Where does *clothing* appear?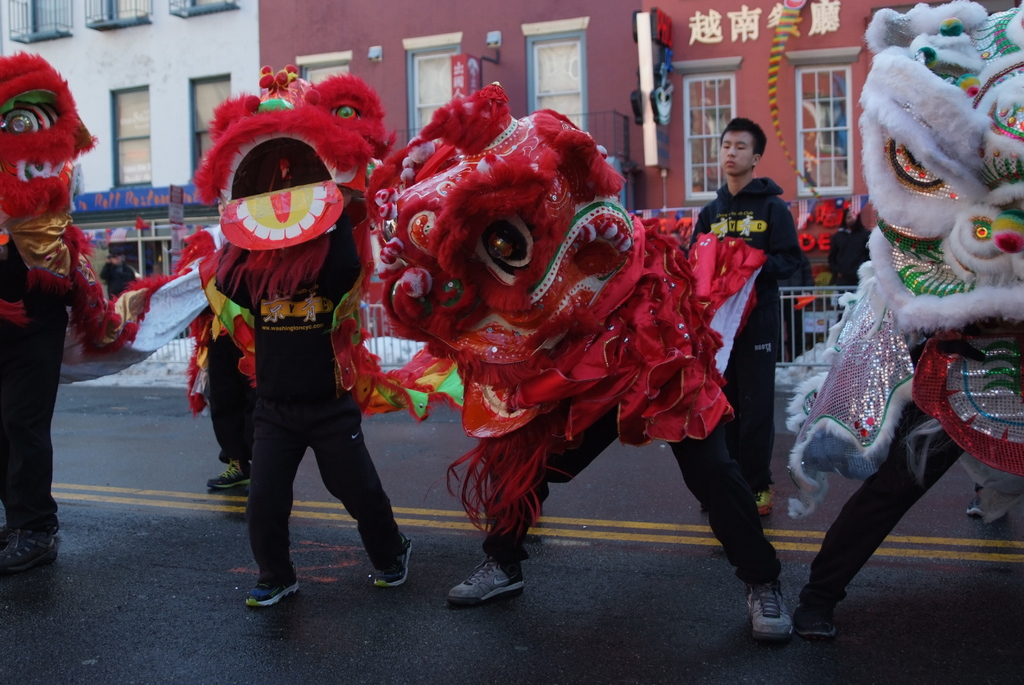
Appears at 771/316/1023/606.
